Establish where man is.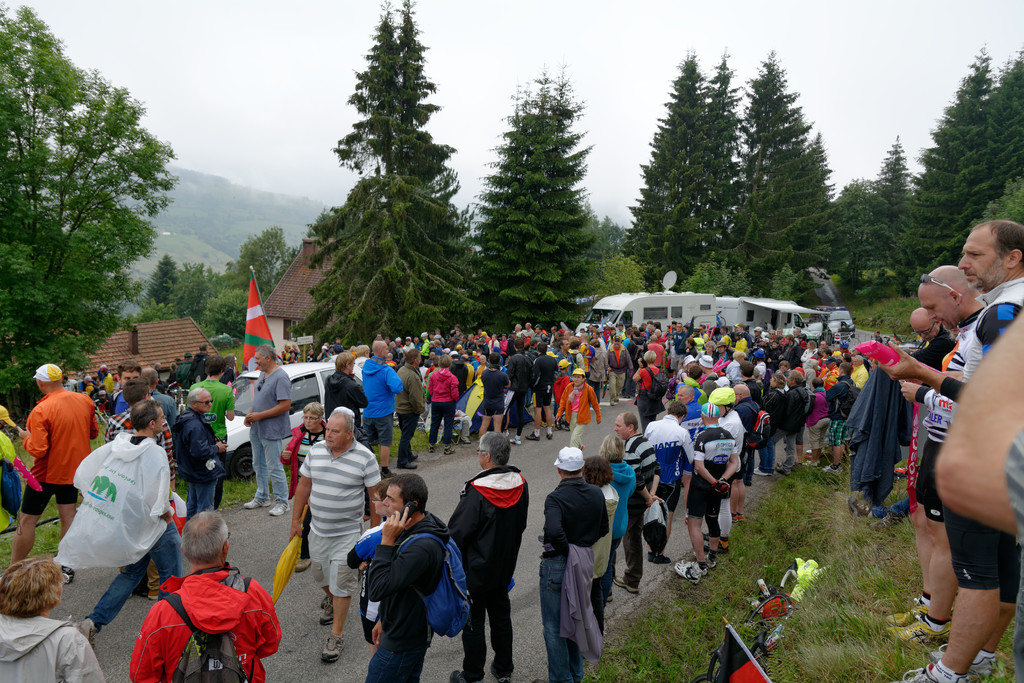
Established at (left=700, top=386, right=742, bottom=547).
